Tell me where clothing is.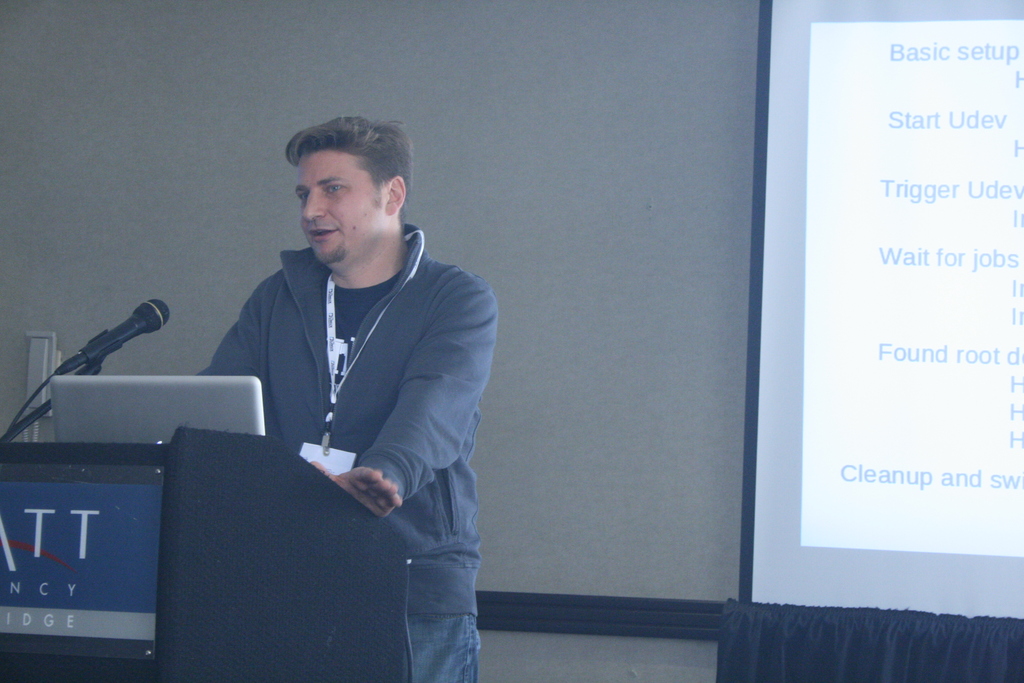
clothing is at (187, 188, 492, 620).
